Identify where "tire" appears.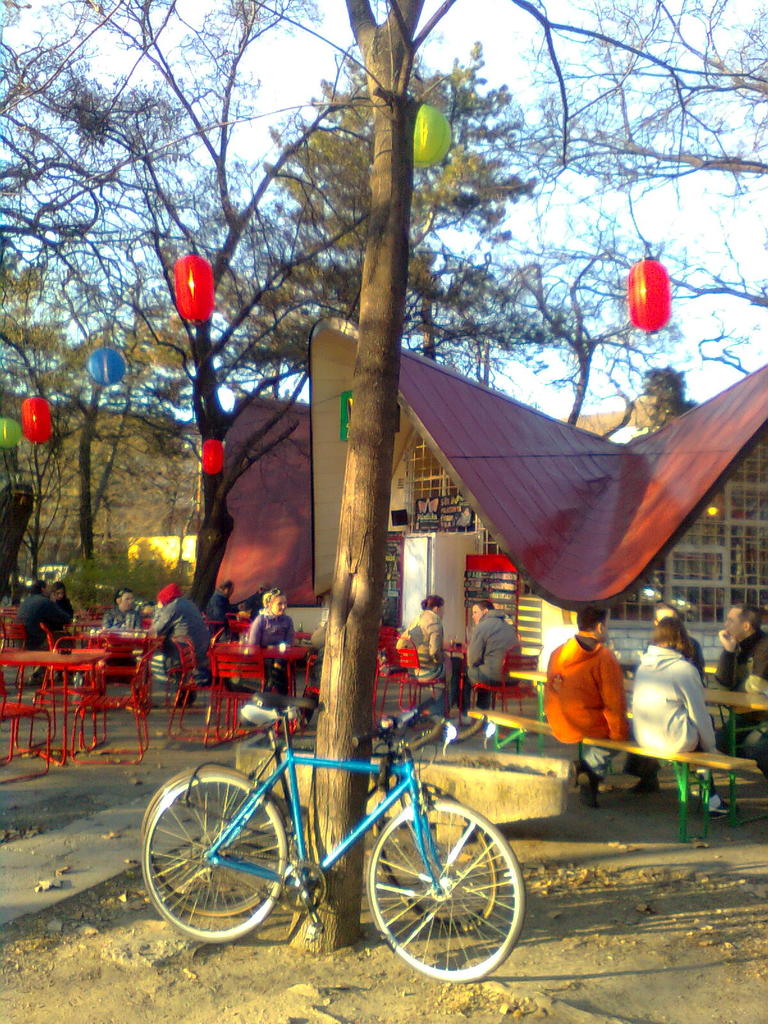
Appears at <box>141,764,290,915</box>.
